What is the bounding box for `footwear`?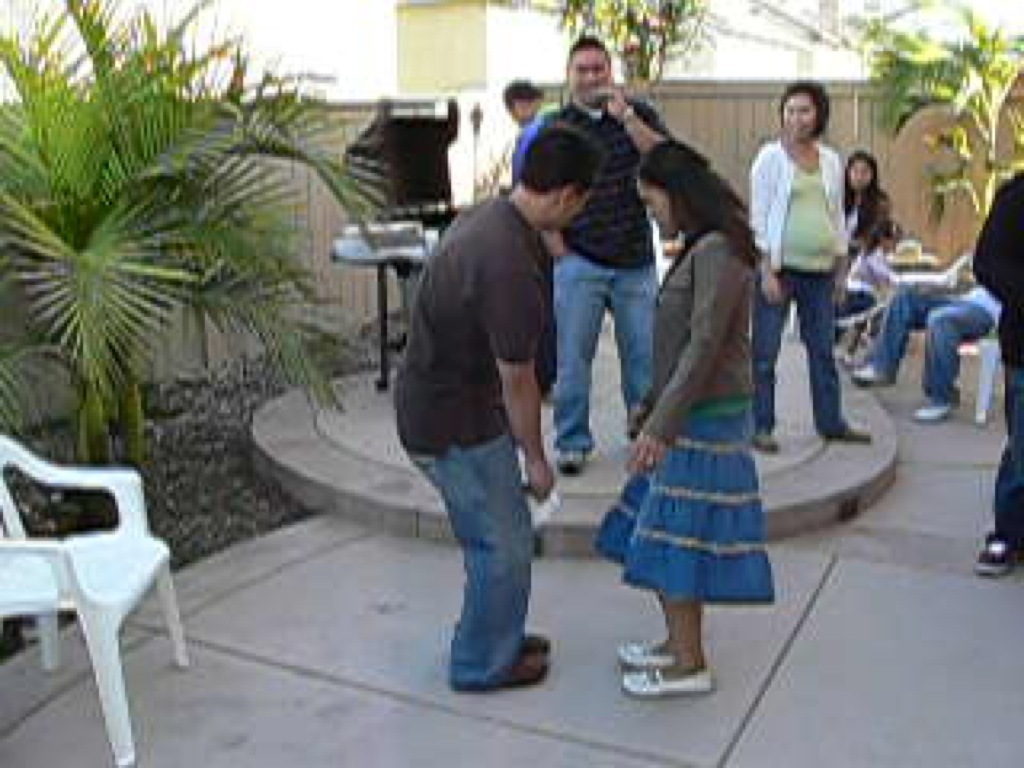
box=[916, 392, 966, 427].
